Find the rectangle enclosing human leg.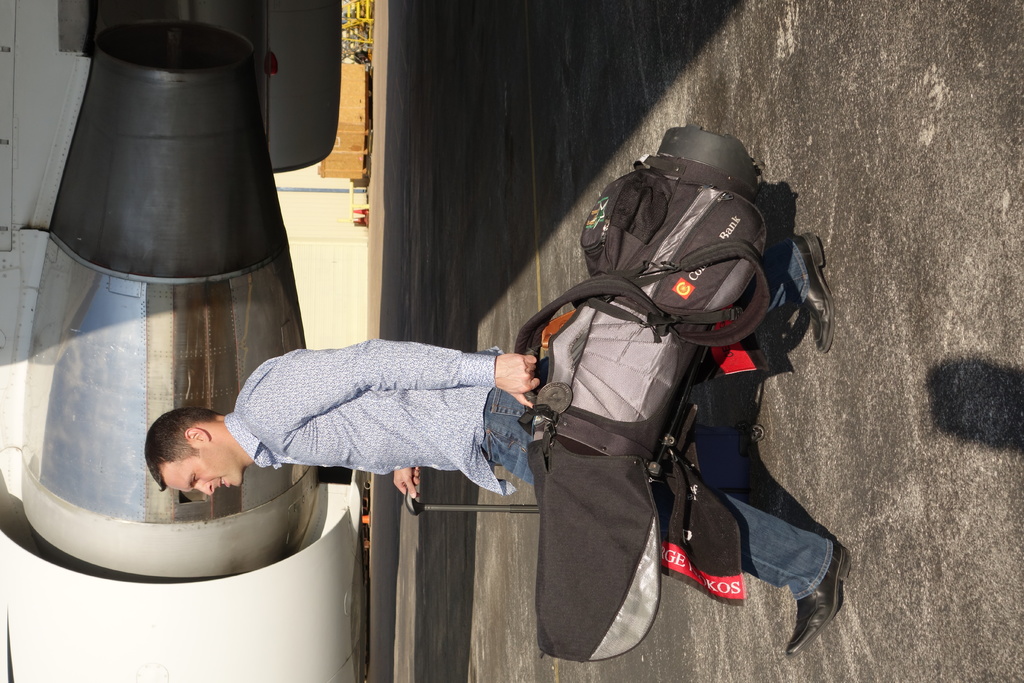
477 384 847 657.
